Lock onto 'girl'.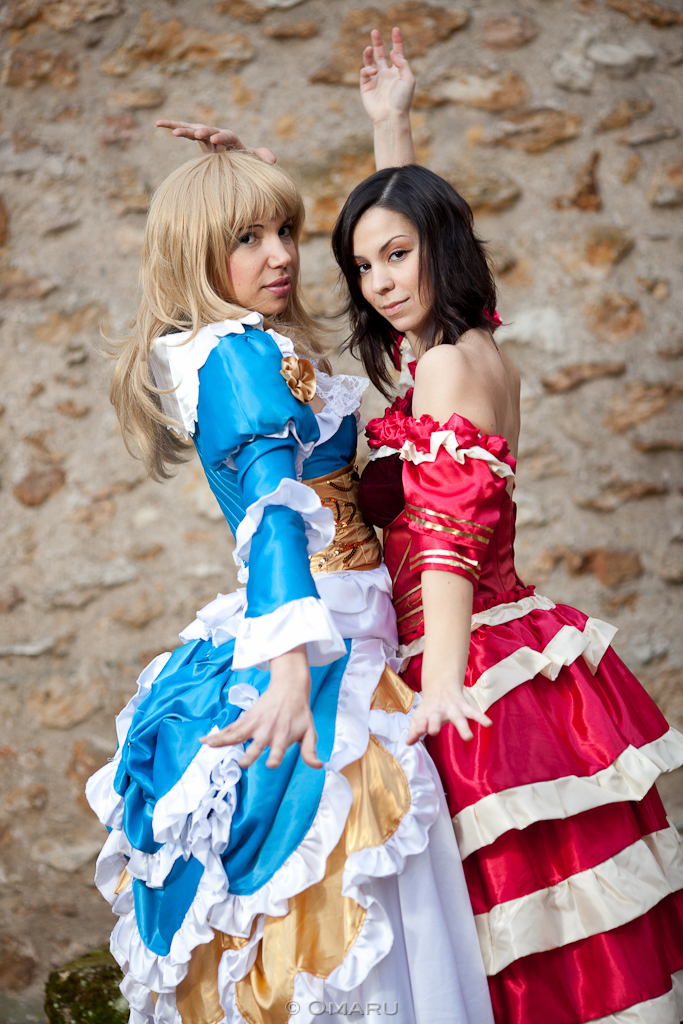
Locked: bbox=(333, 24, 682, 1023).
